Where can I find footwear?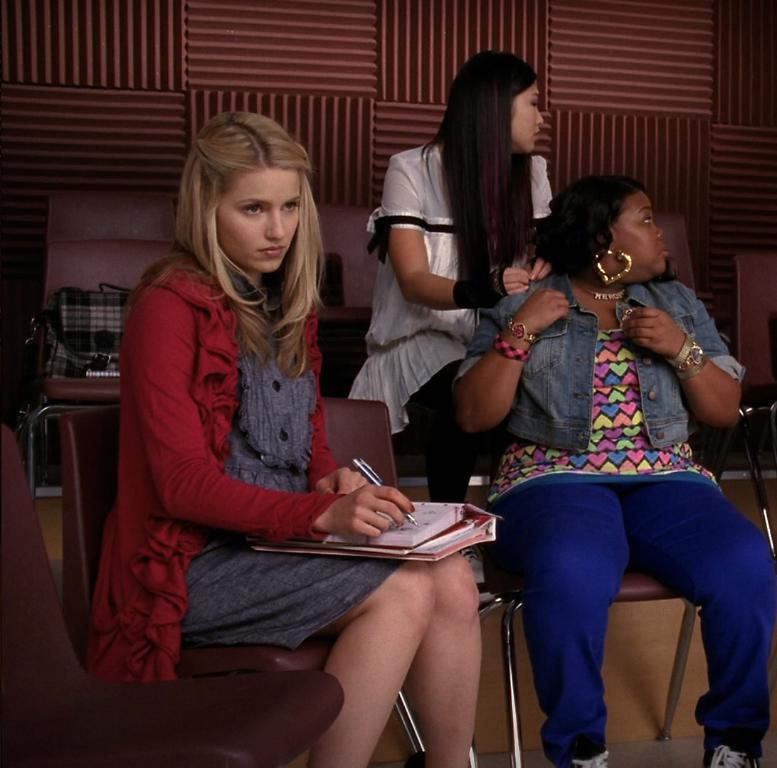
You can find it at Rect(568, 750, 609, 767).
